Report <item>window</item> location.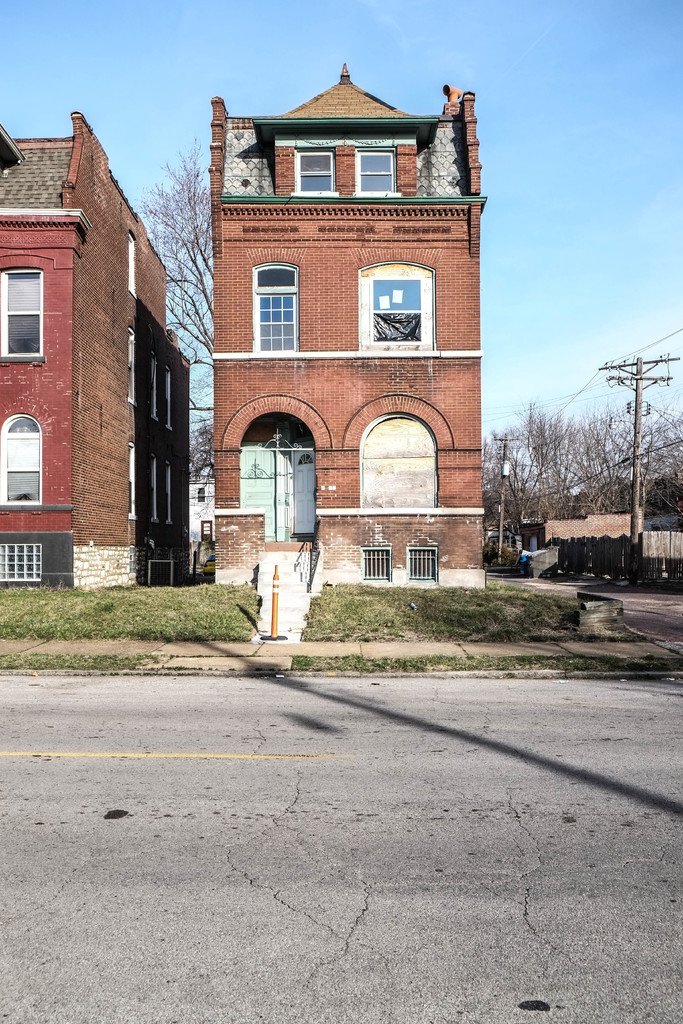
Report: rect(123, 319, 141, 402).
